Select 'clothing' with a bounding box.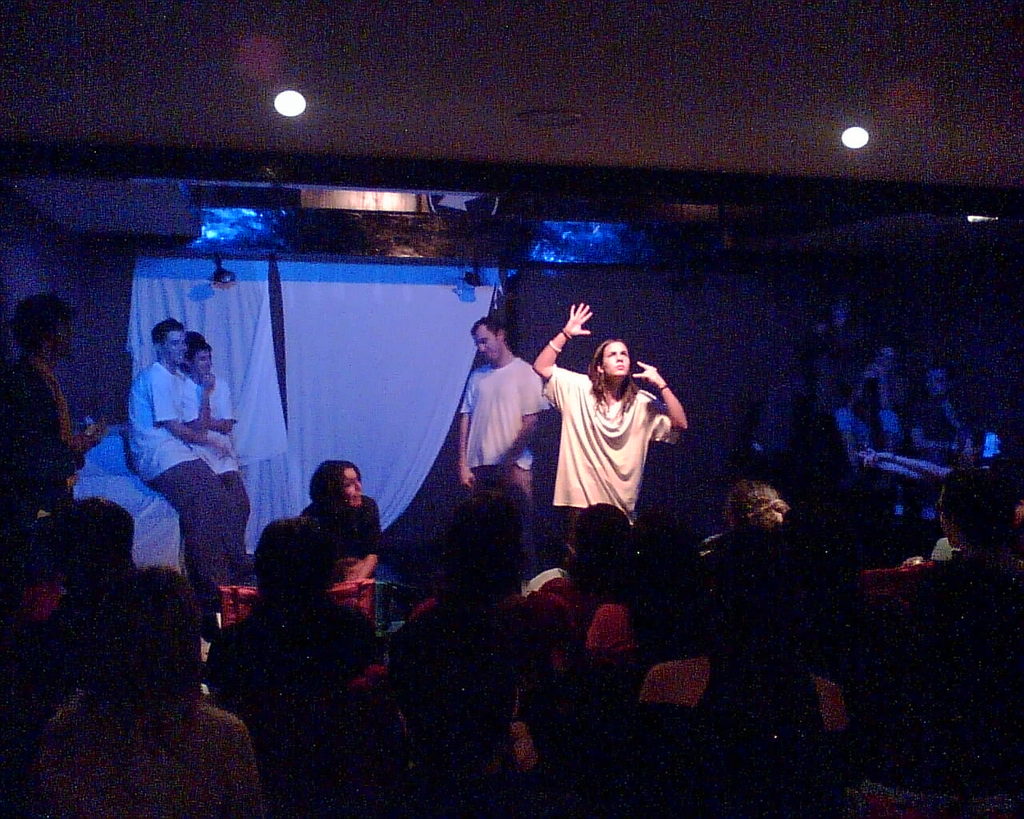
(left=300, top=503, right=381, bottom=562).
